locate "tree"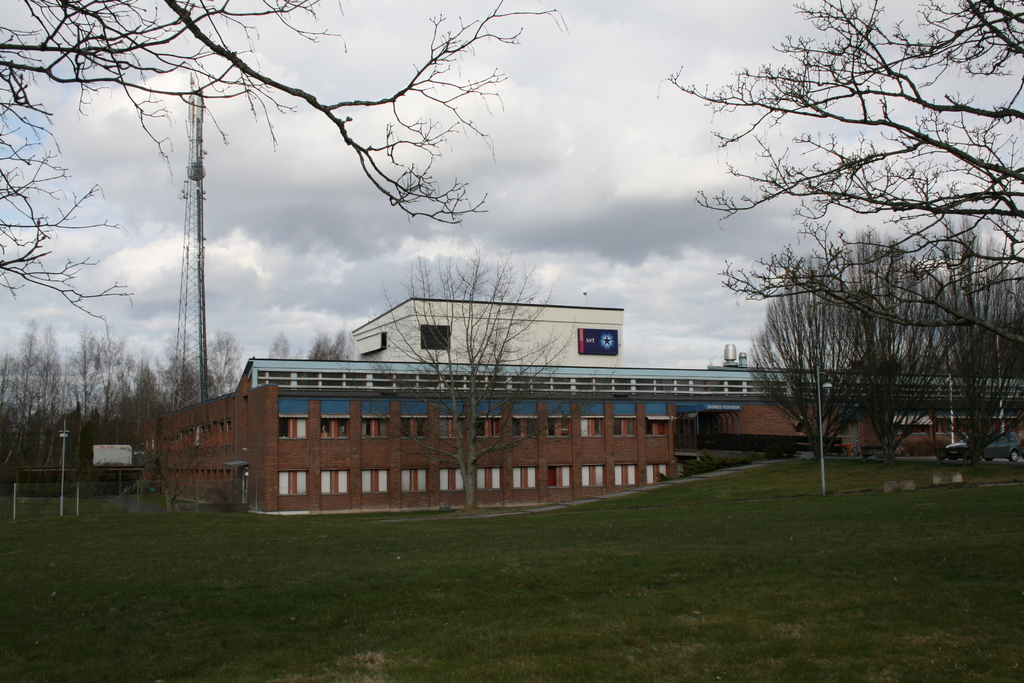
<region>384, 252, 572, 502</region>
